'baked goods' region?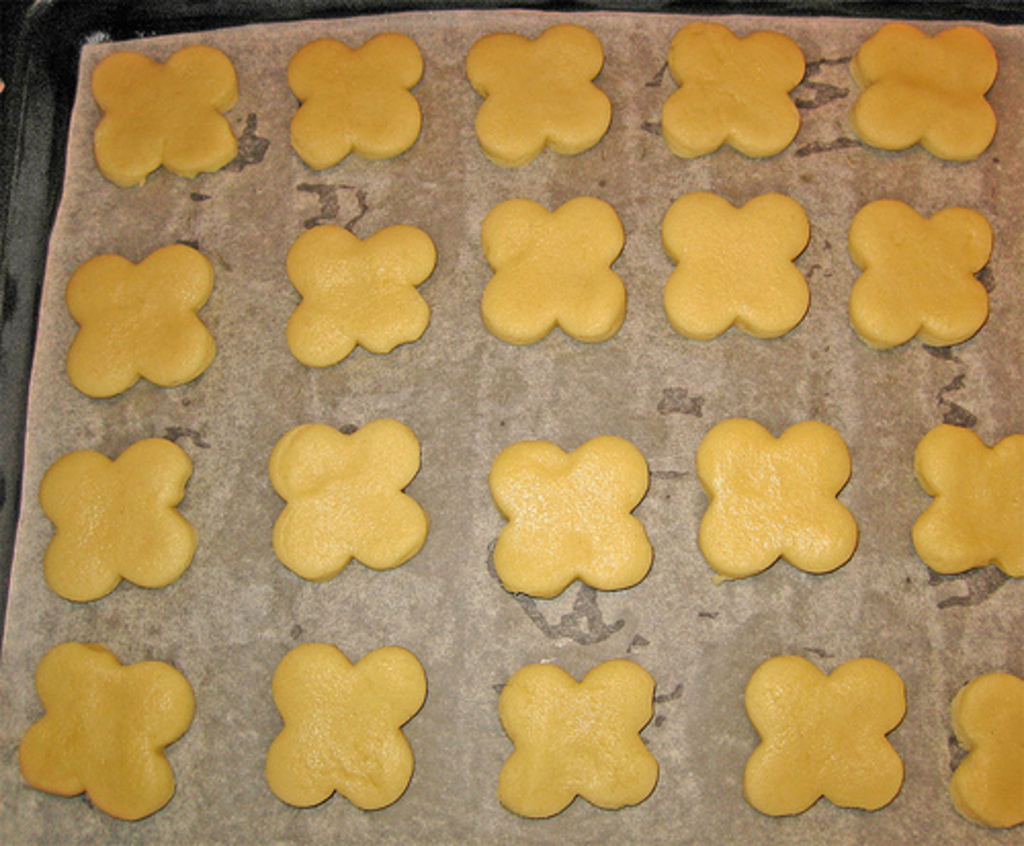
Rect(950, 670, 1022, 844)
